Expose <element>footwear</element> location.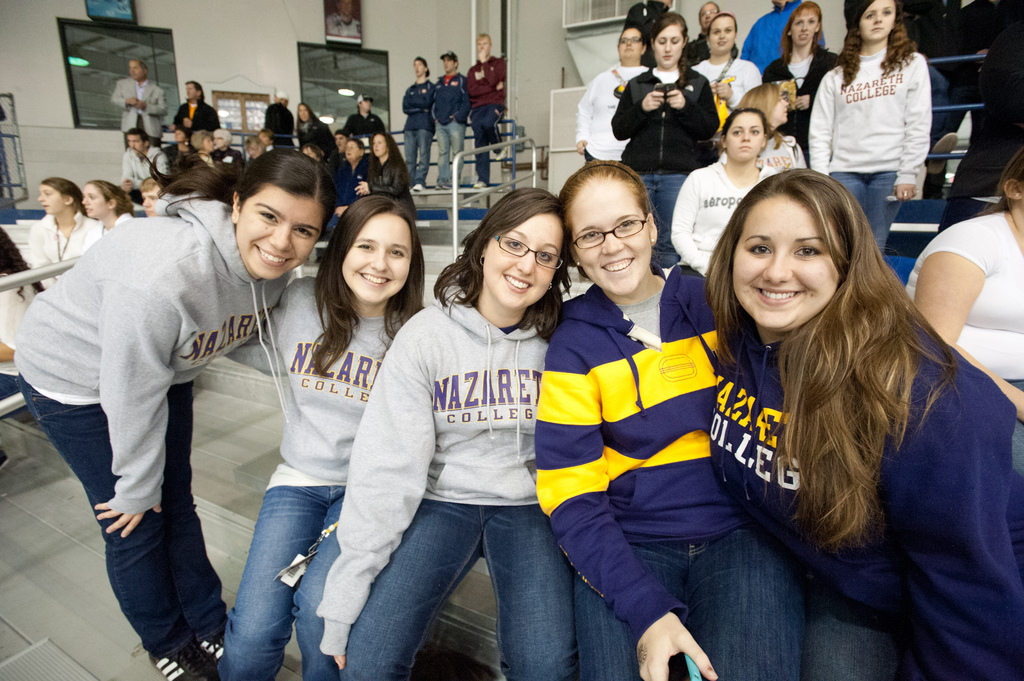
Exposed at 467, 177, 488, 191.
